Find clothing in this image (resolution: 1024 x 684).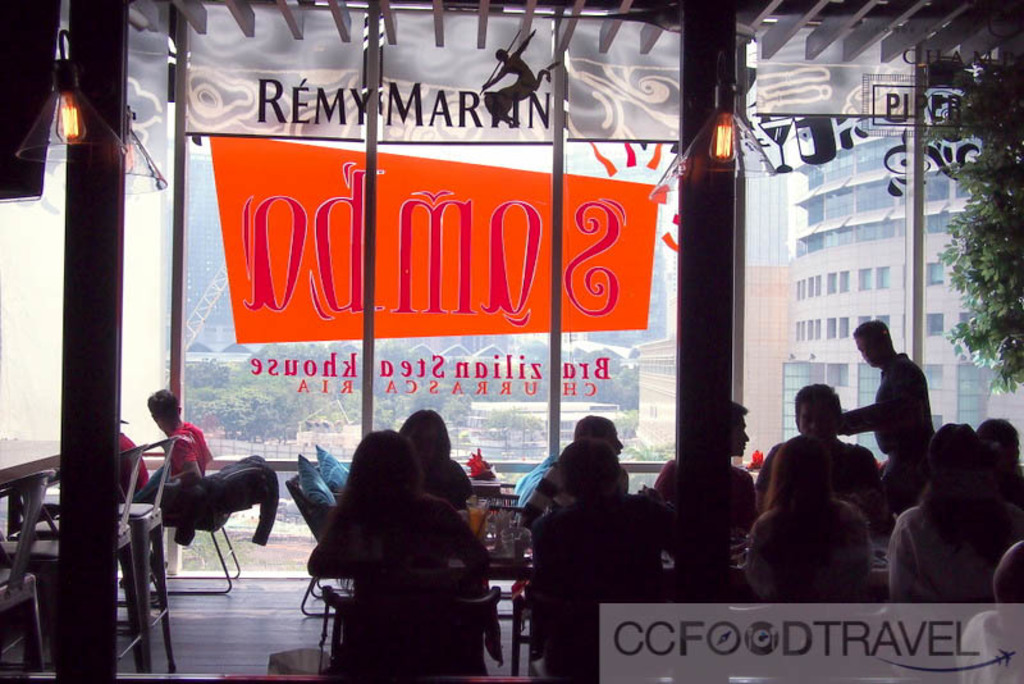
[x1=177, y1=453, x2=271, y2=544].
